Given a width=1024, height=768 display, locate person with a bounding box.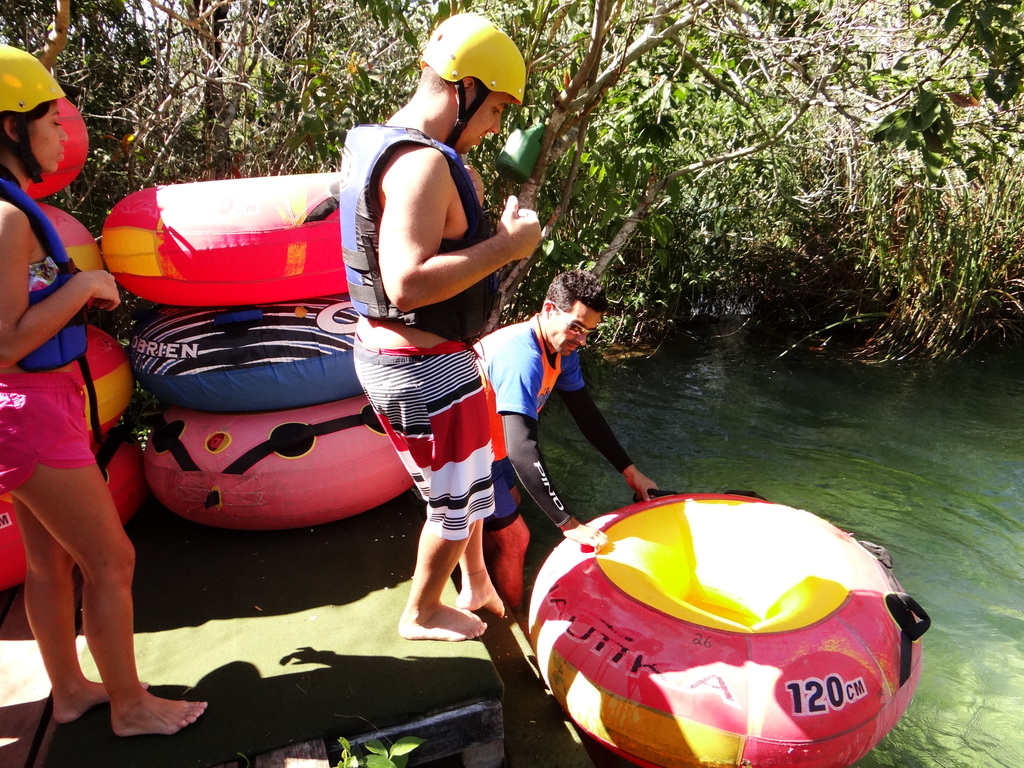
Located: [465,264,668,616].
